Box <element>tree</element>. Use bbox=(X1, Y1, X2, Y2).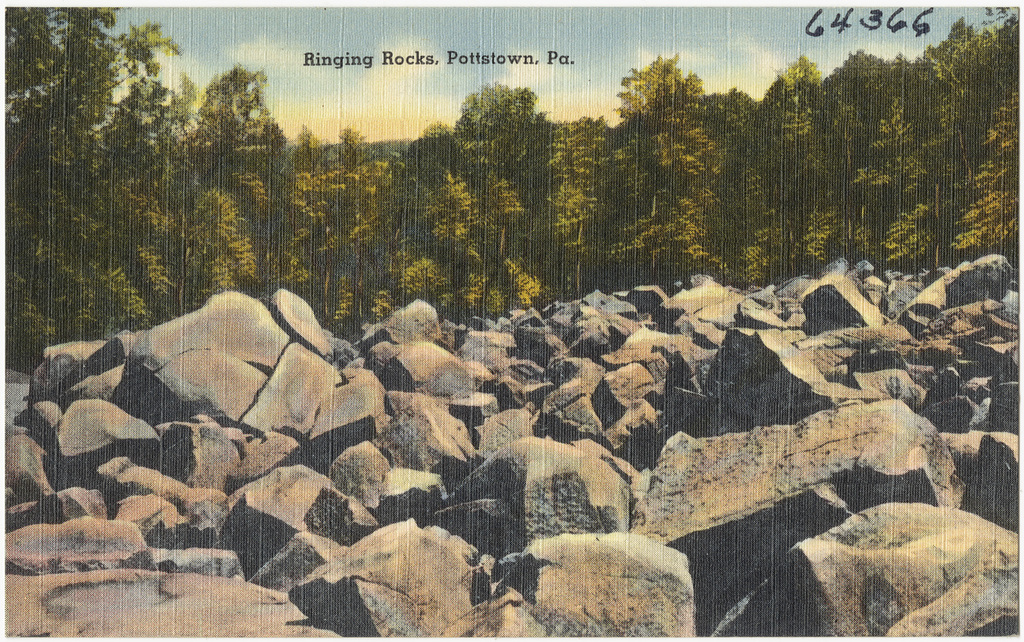
bbox=(177, 38, 278, 196).
